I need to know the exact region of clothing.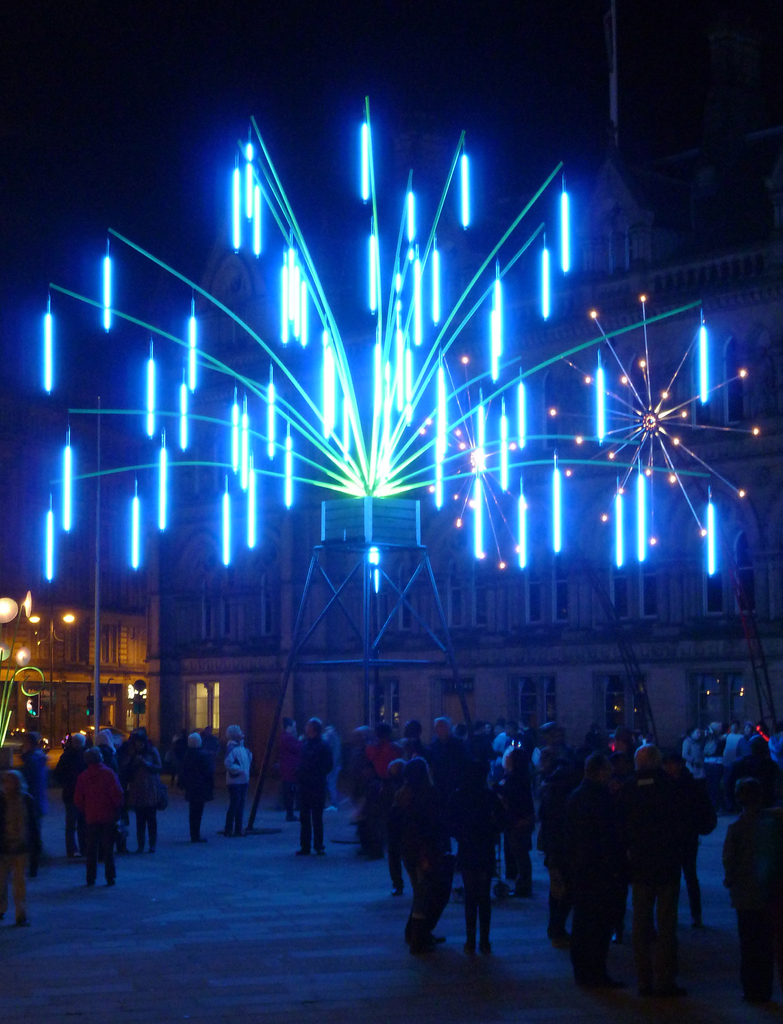
Region: bbox=(124, 741, 173, 822).
